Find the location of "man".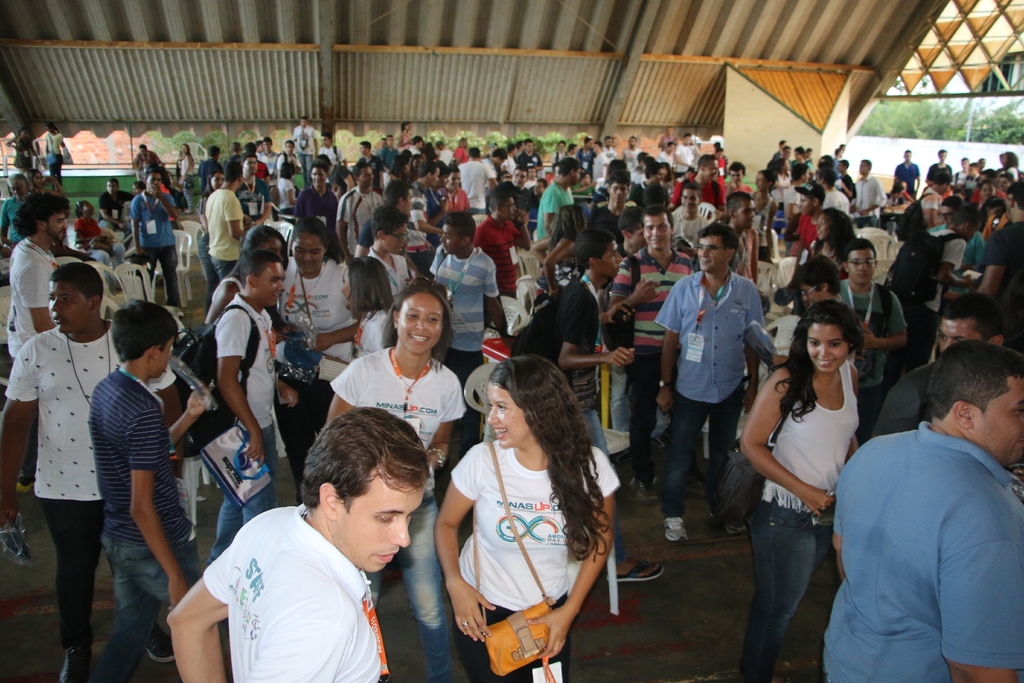
Location: detection(387, 180, 413, 213).
